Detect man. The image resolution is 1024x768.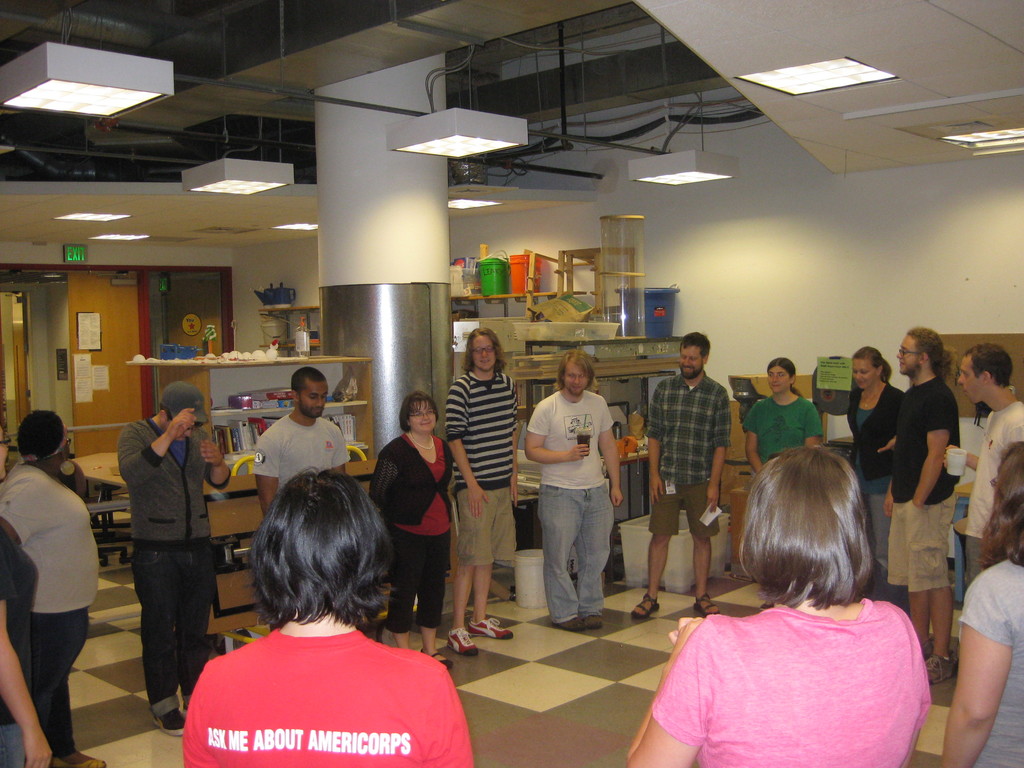
BBox(259, 363, 352, 515).
